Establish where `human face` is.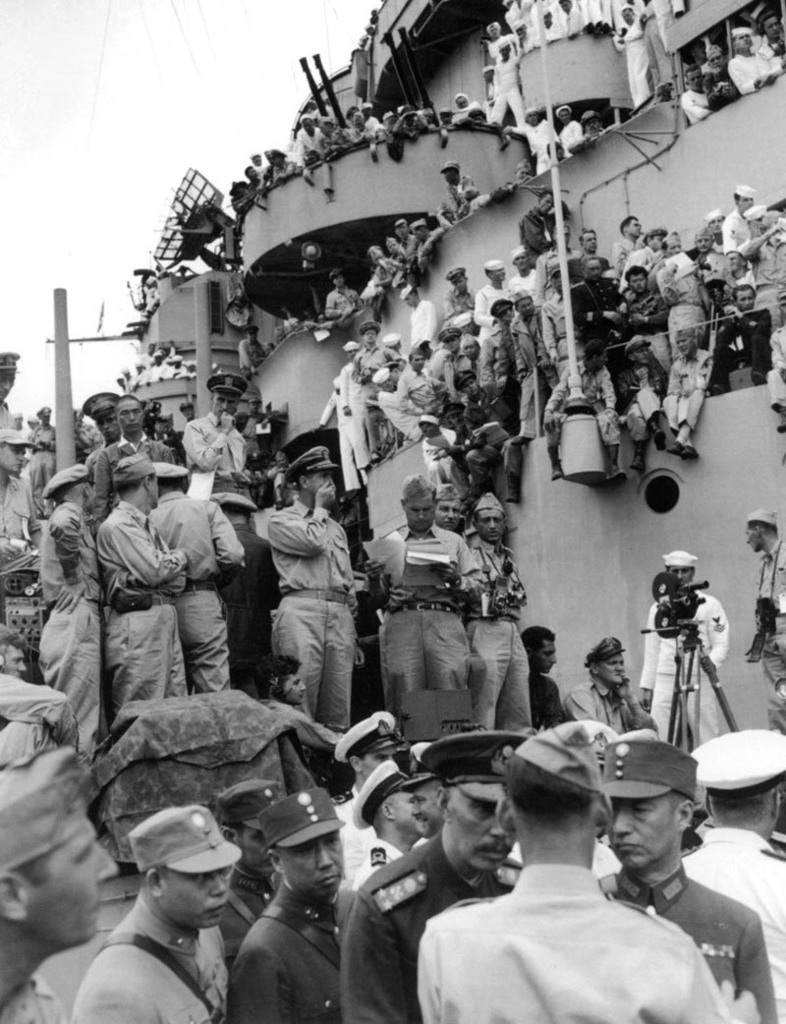
Established at 670 559 695 581.
